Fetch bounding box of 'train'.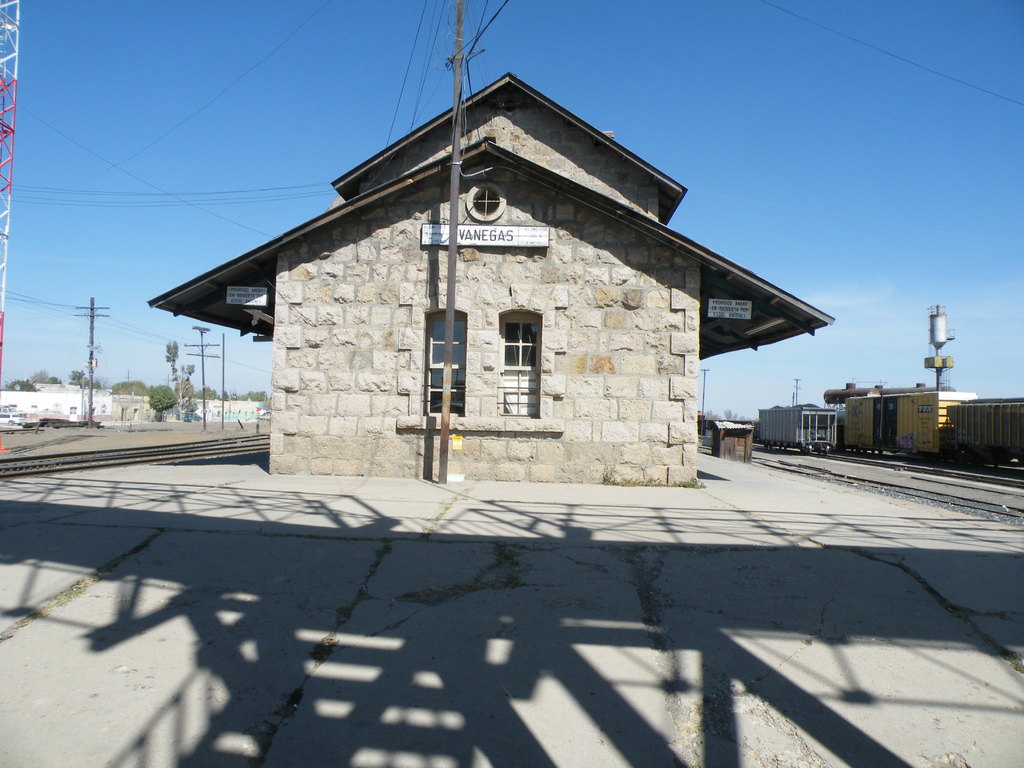
Bbox: select_region(842, 390, 1023, 474).
